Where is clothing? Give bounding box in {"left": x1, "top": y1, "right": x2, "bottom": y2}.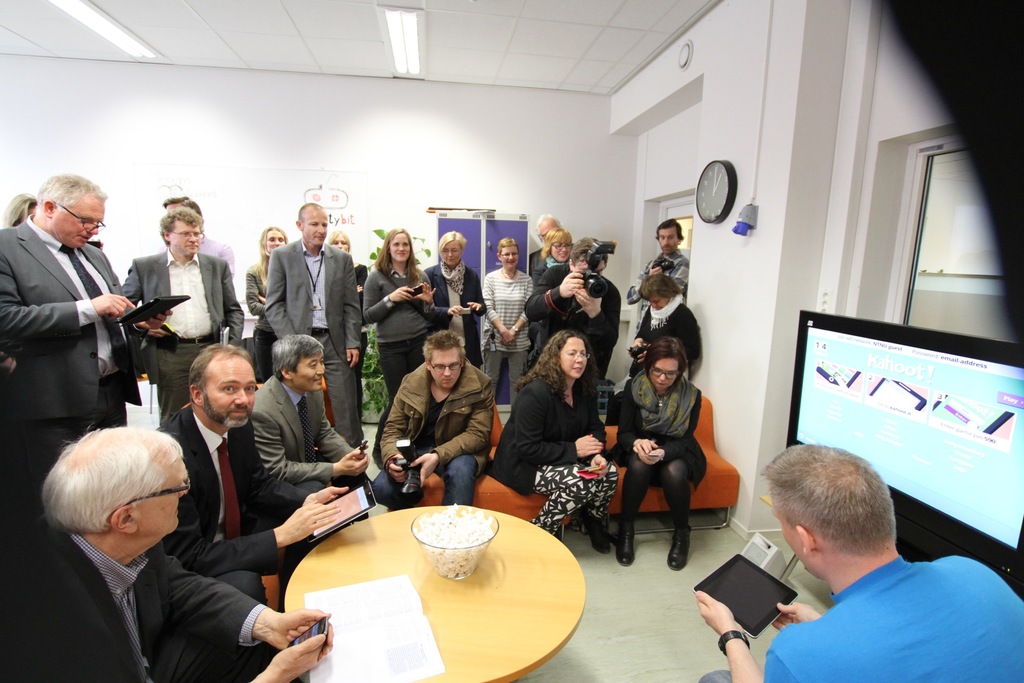
{"left": 623, "top": 251, "right": 685, "bottom": 294}.
